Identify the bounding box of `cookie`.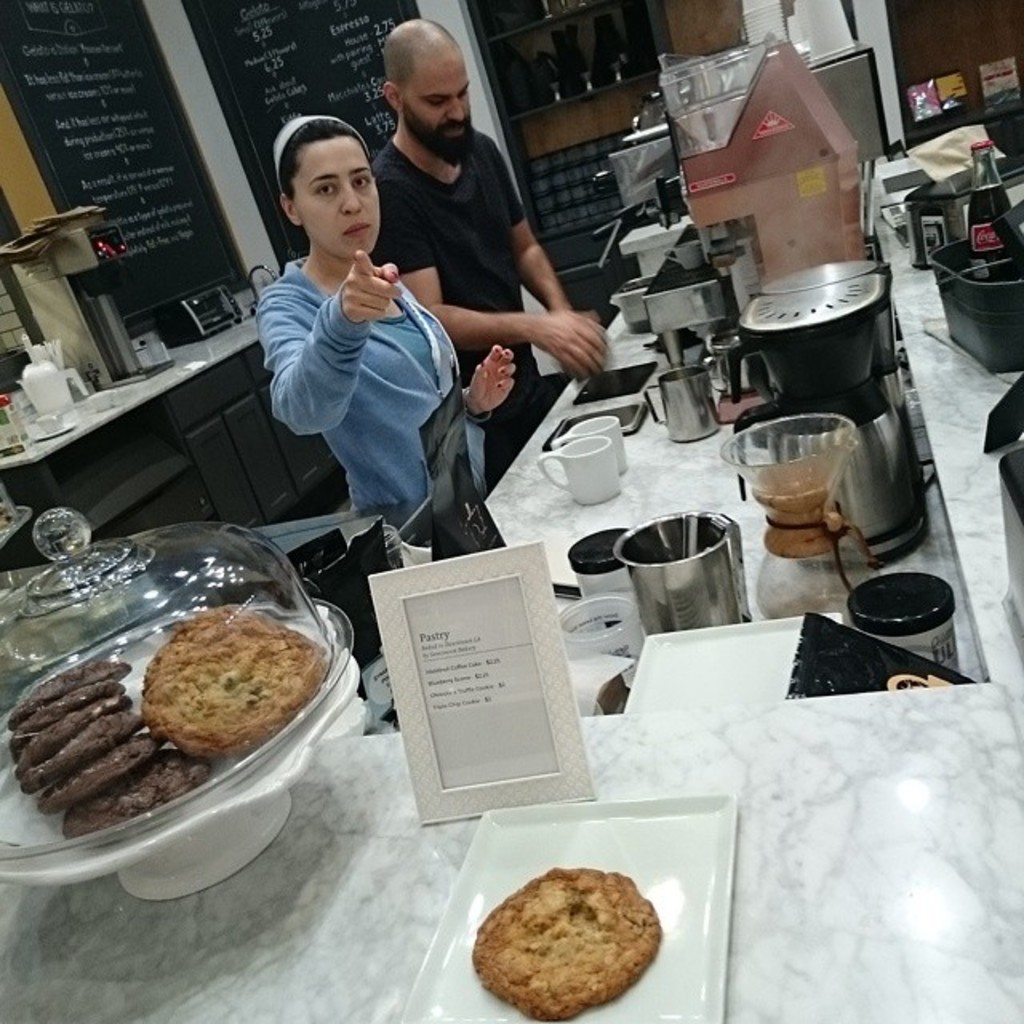
BBox(475, 869, 662, 1019).
